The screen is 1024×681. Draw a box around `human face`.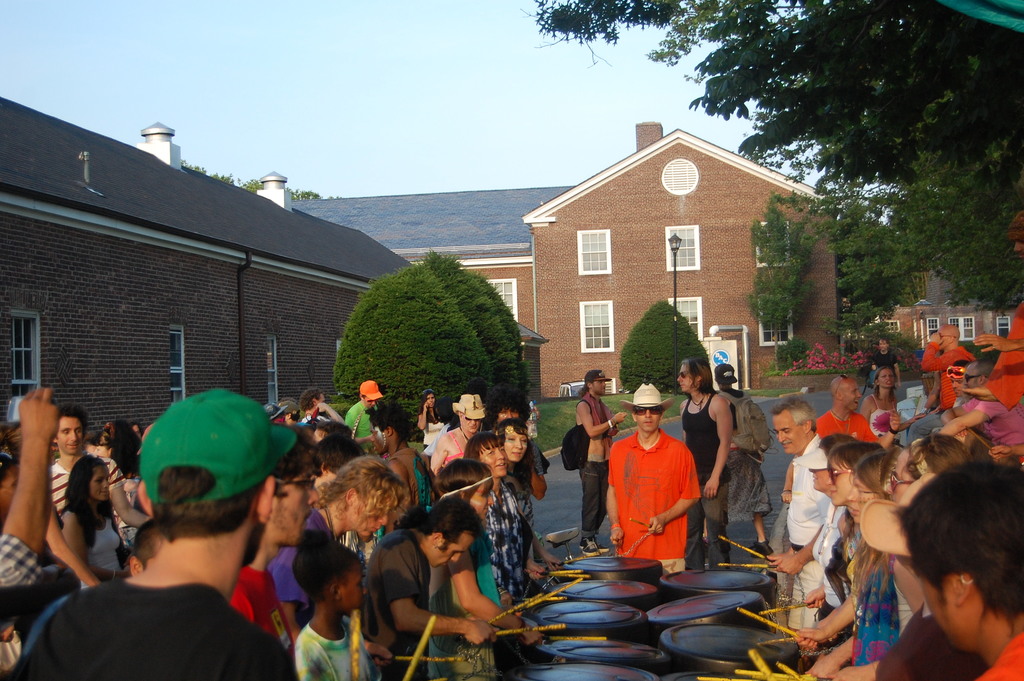
[left=467, top=480, right=490, bottom=524].
